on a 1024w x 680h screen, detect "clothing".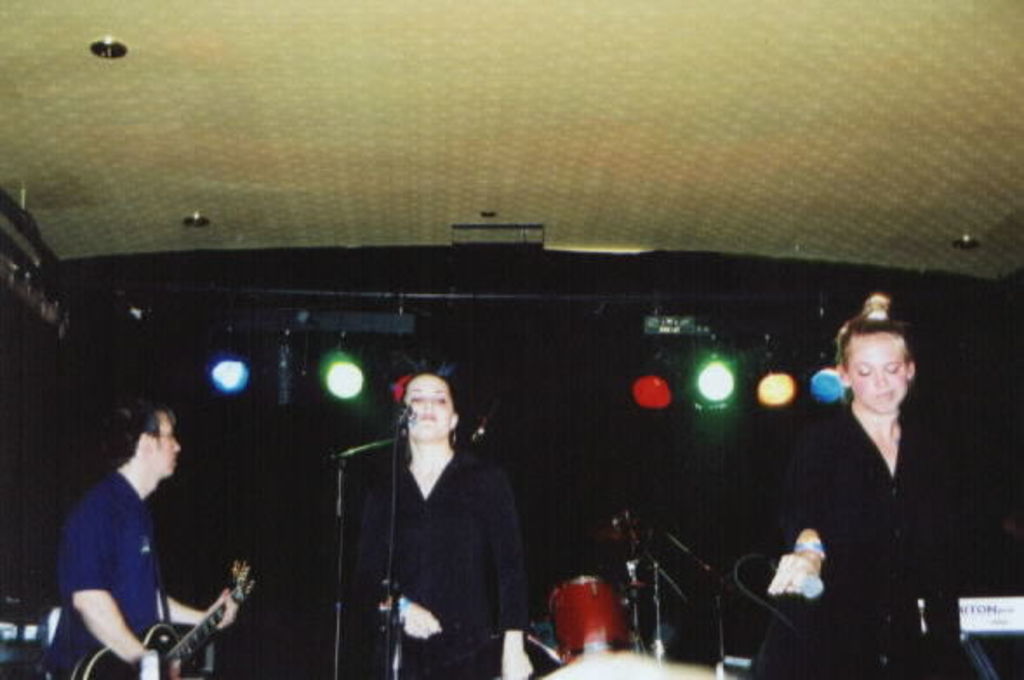
(349,443,535,678).
